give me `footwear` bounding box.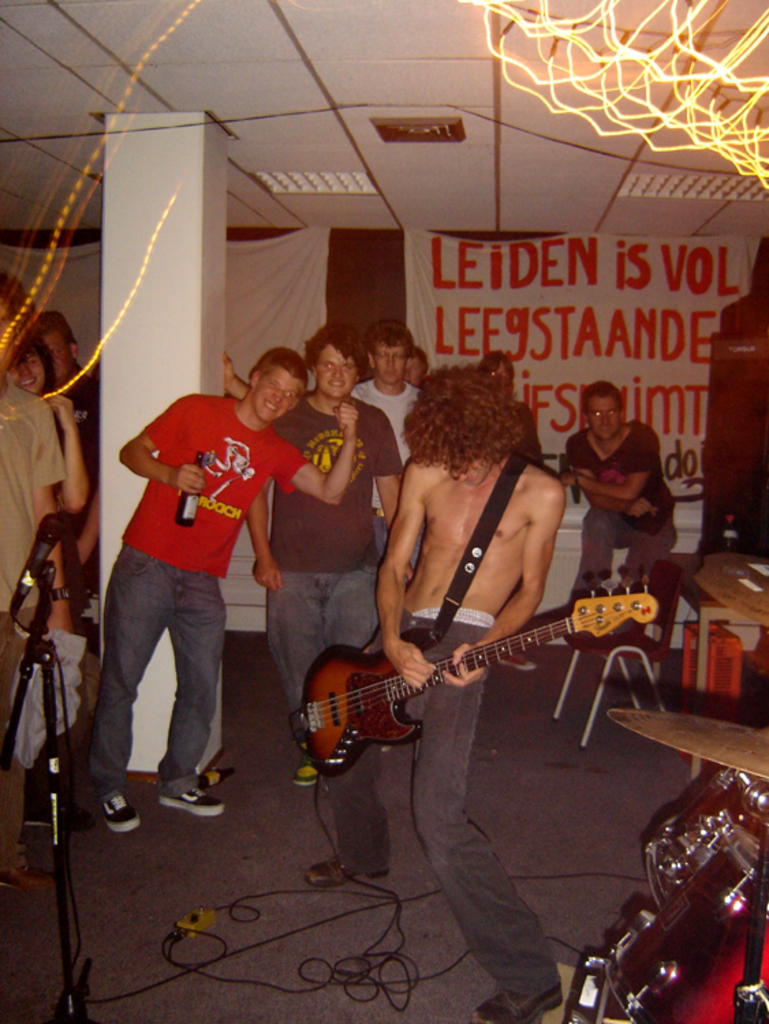
pyautogui.locateOnScreen(152, 786, 231, 812).
